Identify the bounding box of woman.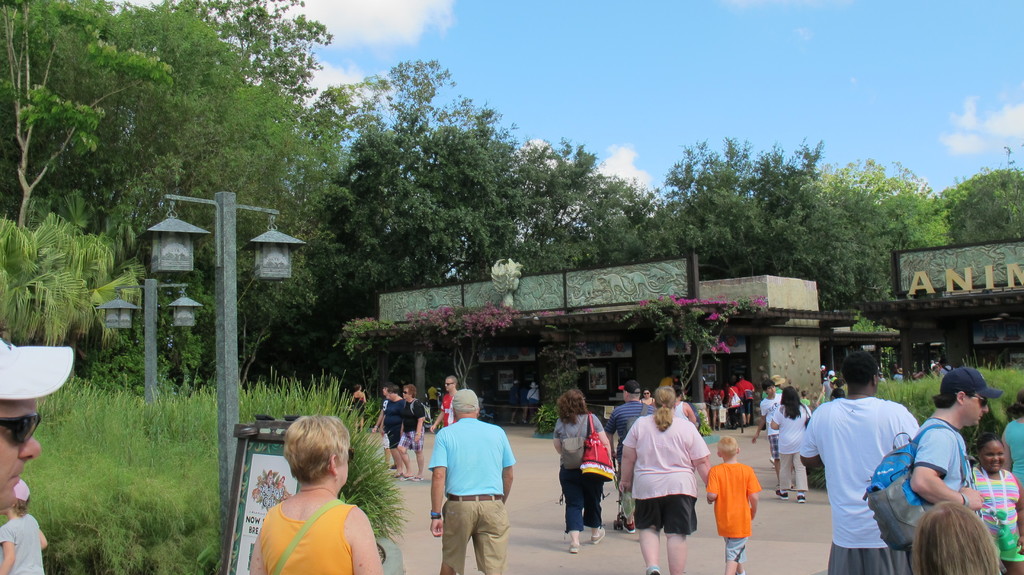
(x1=548, y1=383, x2=615, y2=555).
